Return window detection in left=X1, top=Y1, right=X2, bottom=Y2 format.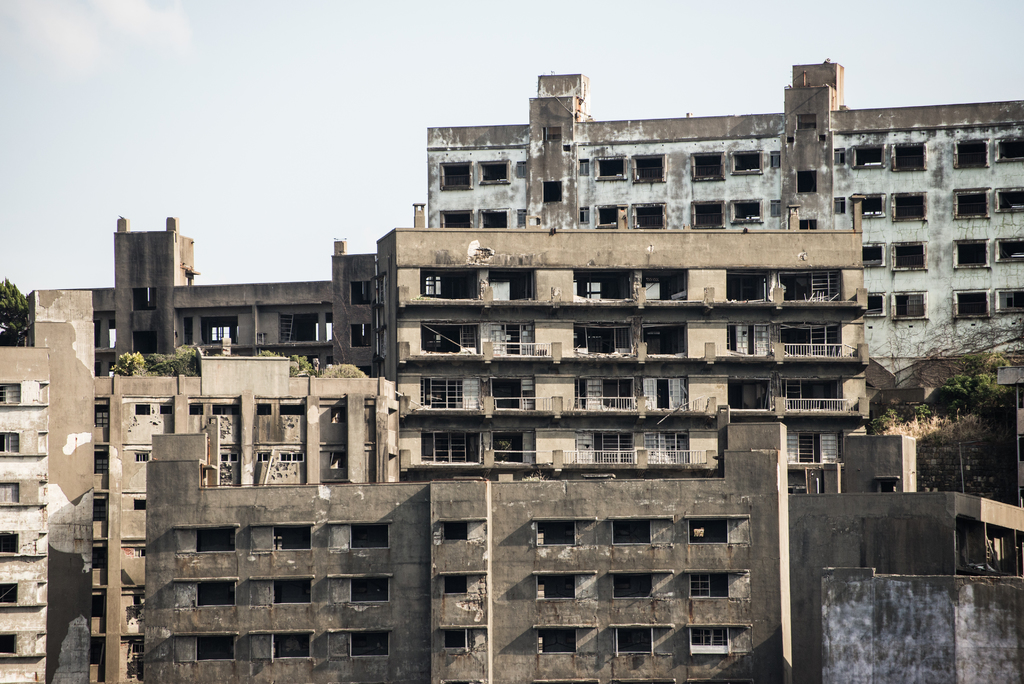
left=596, top=154, right=623, bottom=175.
